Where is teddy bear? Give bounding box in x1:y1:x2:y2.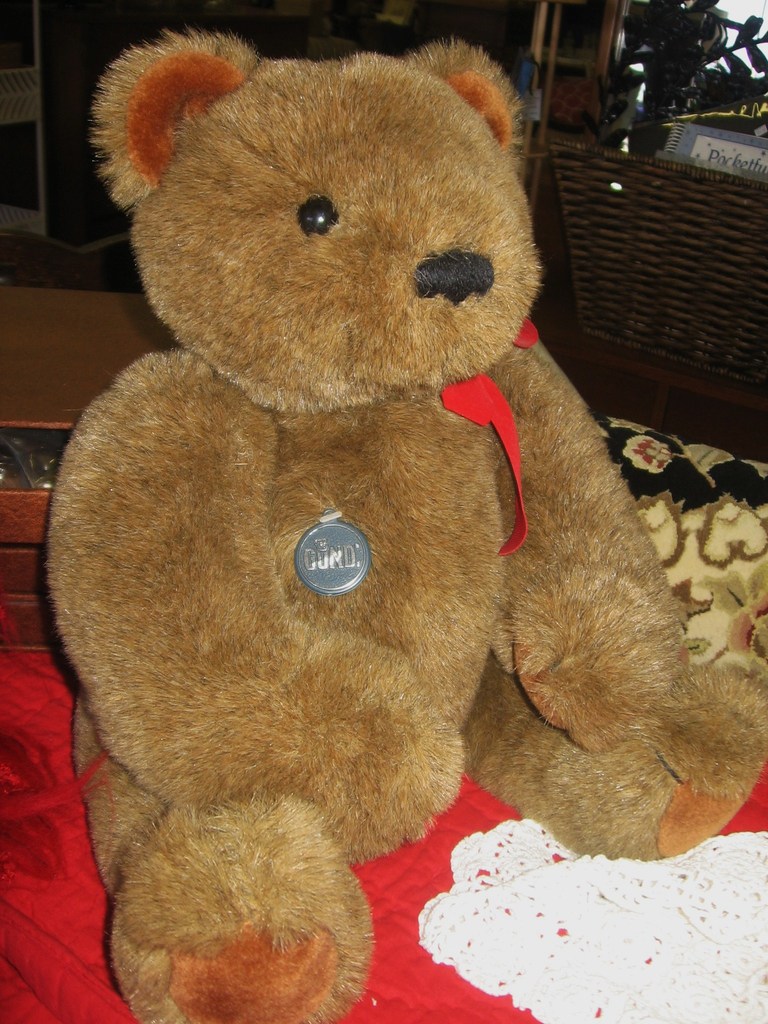
45:27:767:1023.
